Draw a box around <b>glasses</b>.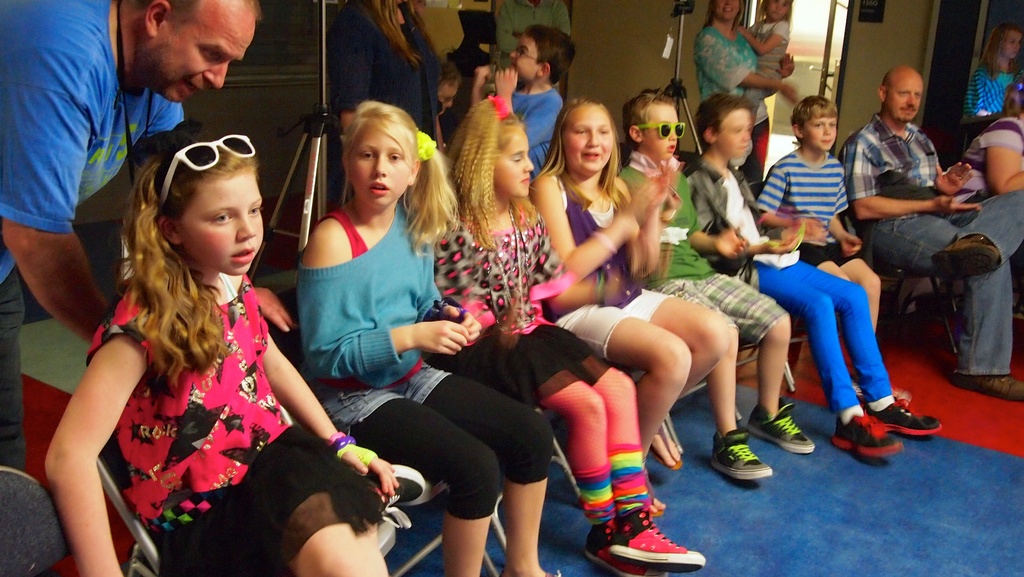
<box>635,118,689,147</box>.
